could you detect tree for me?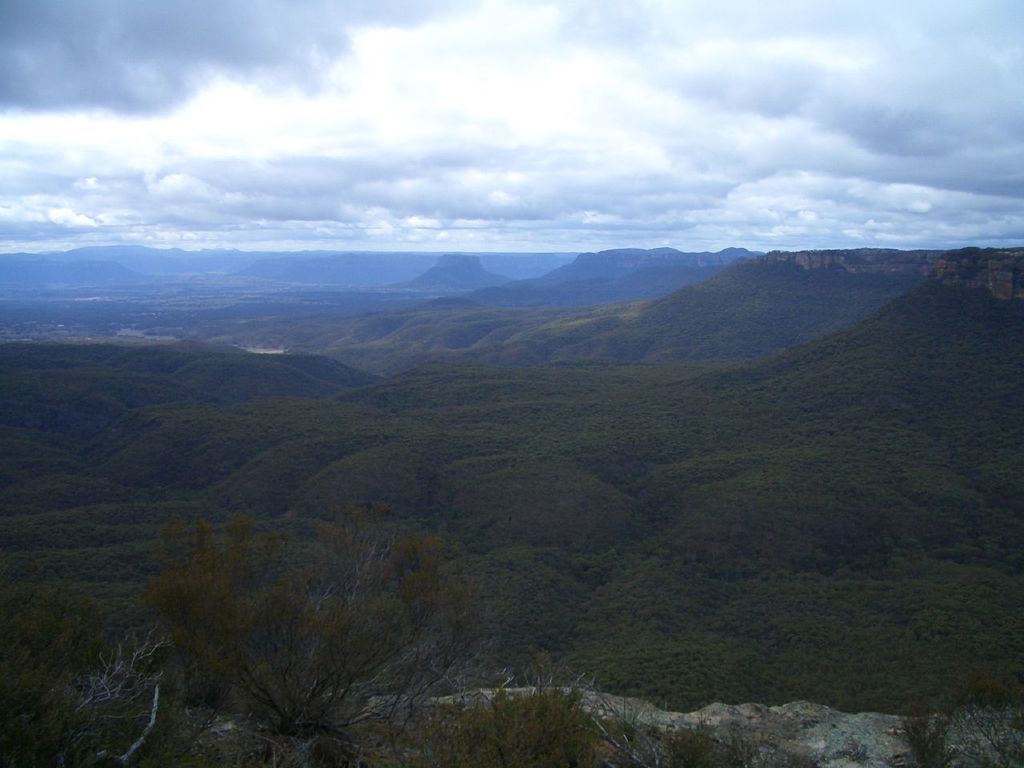
Detection result: rect(137, 498, 485, 734).
